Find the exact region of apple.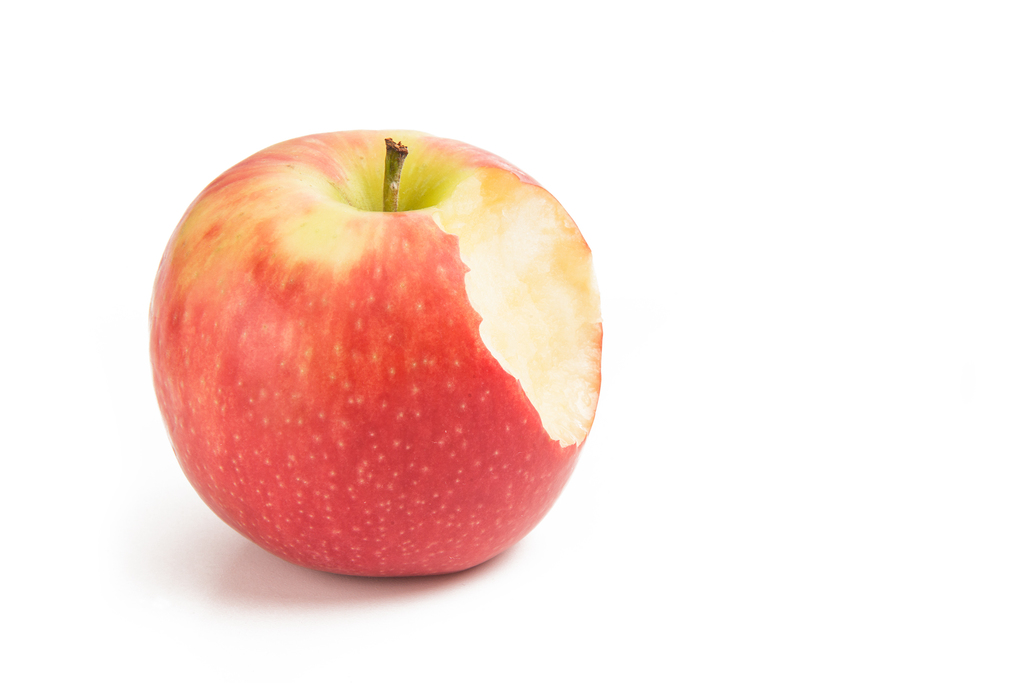
Exact region: (x1=147, y1=124, x2=604, y2=576).
